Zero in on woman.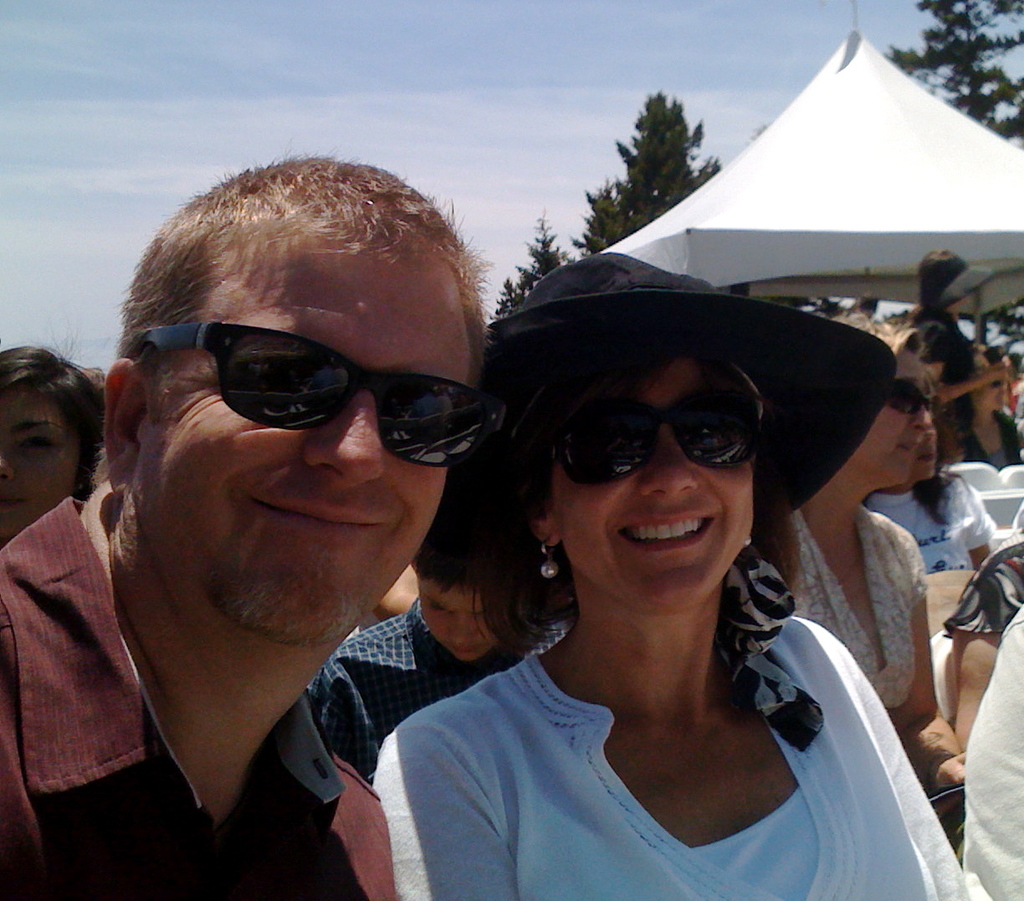
Zeroed in: box=[369, 208, 968, 900].
